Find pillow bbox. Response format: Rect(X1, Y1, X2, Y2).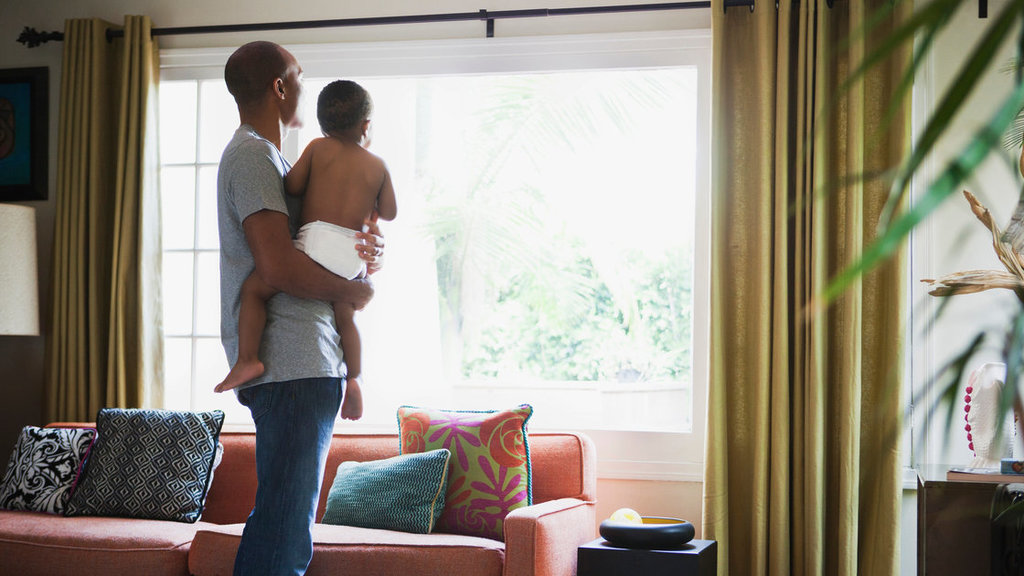
Rect(389, 405, 535, 530).
